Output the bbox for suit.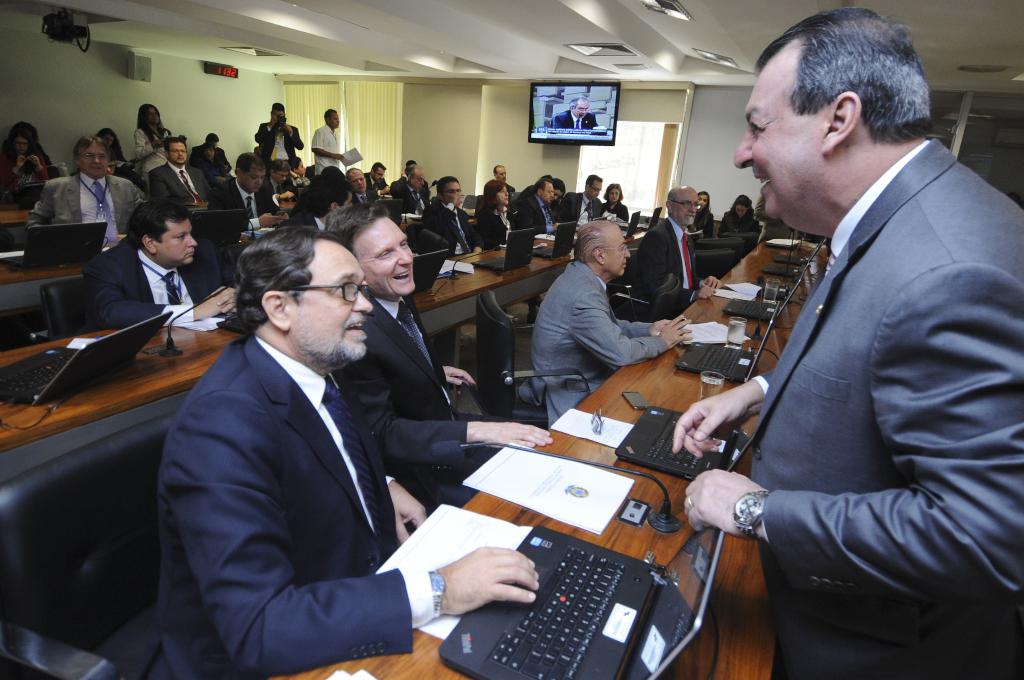
x1=392 y1=174 x2=408 y2=198.
